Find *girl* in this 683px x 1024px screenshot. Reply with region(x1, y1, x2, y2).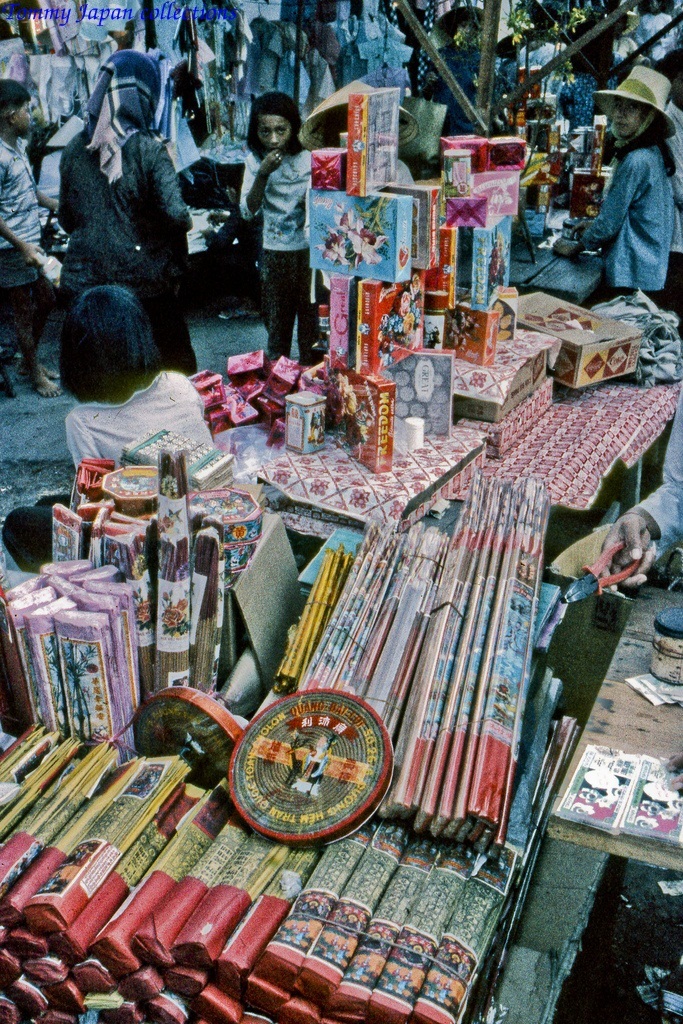
region(238, 88, 332, 363).
